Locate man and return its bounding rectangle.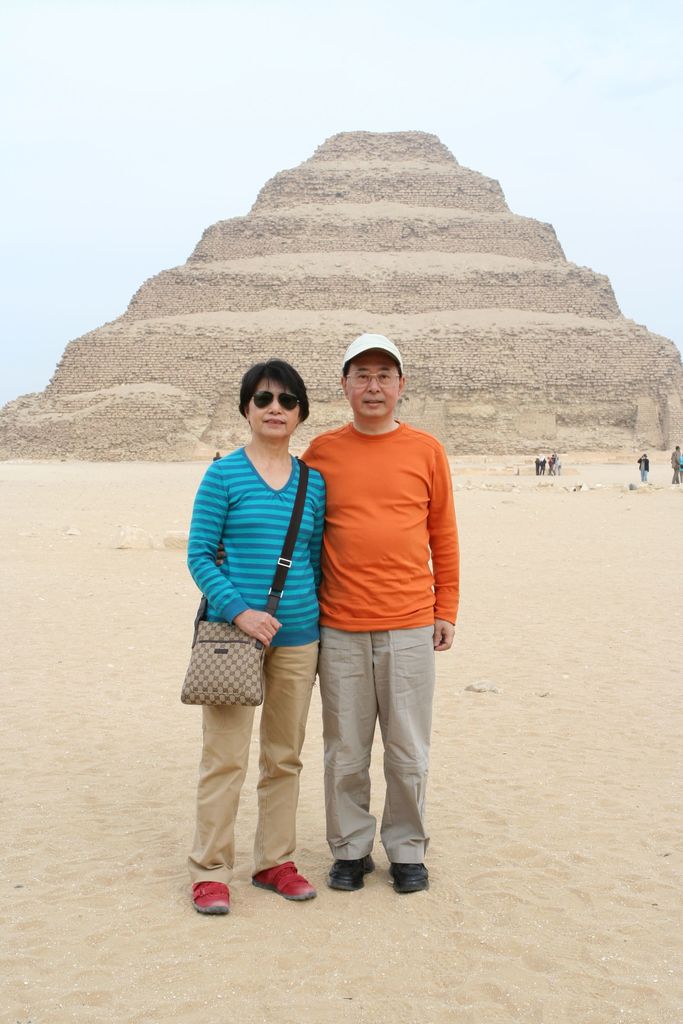
detection(668, 444, 682, 484).
